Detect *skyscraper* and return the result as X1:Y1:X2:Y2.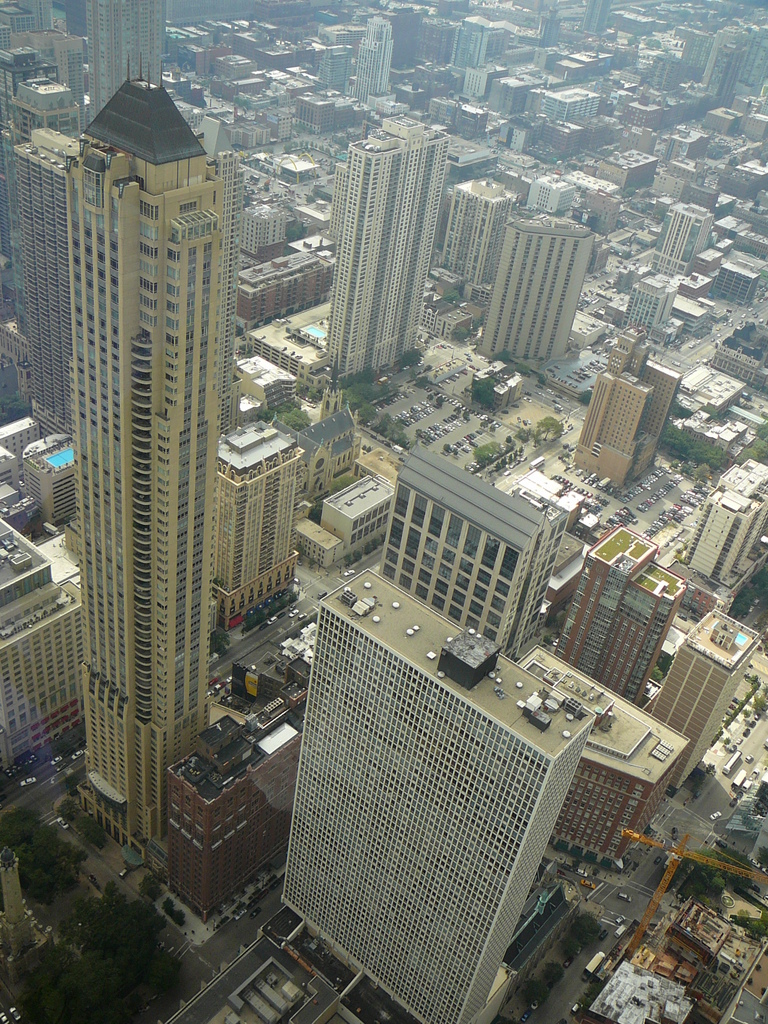
646:609:765:791.
